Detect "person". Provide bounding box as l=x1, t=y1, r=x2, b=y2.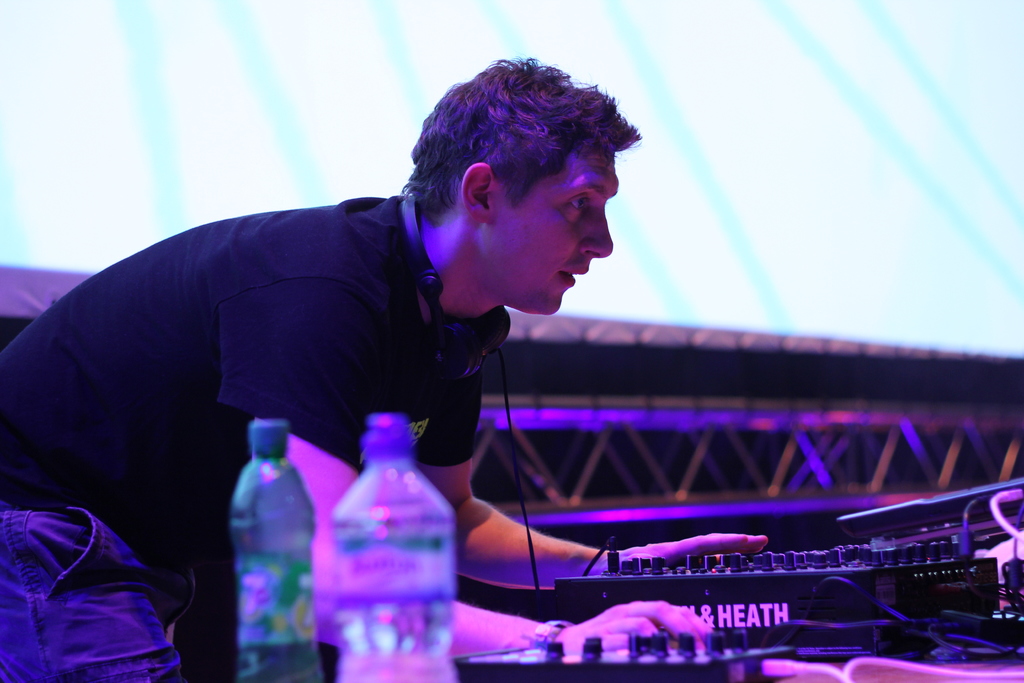
l=77, t=56, r=715, b=605.
